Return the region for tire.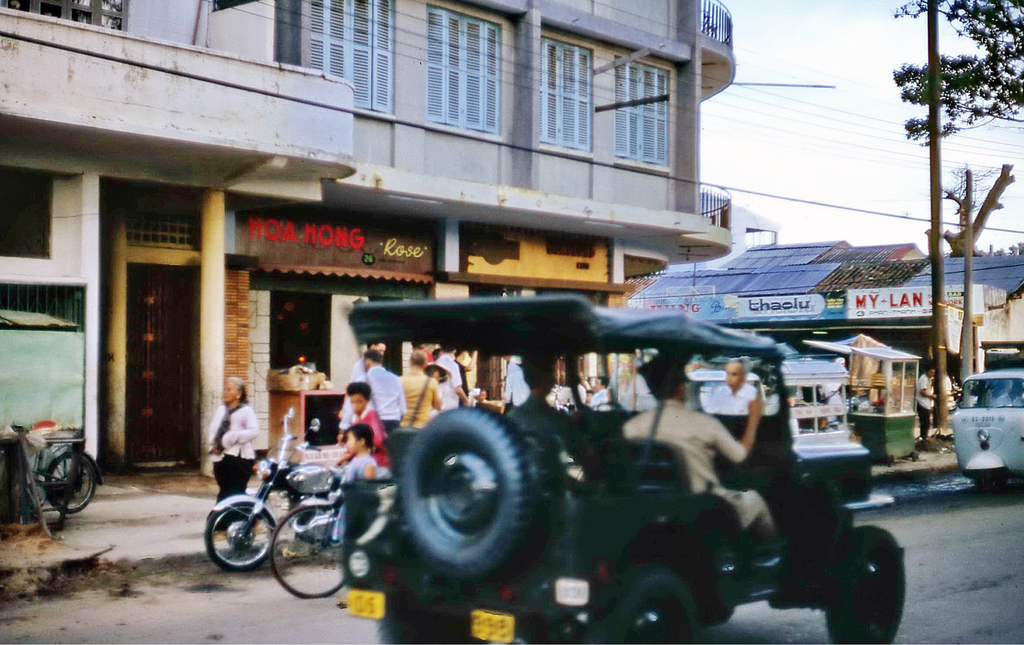
box(267, 501, 349, 601).
